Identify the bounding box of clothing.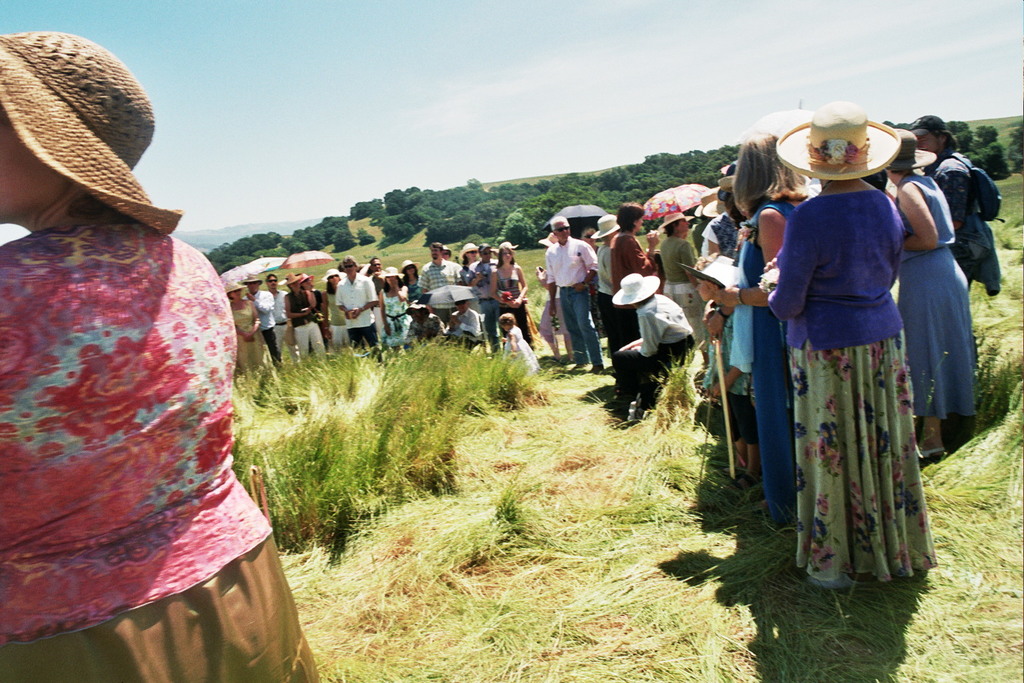
box=[536, 281, 570, 333].
